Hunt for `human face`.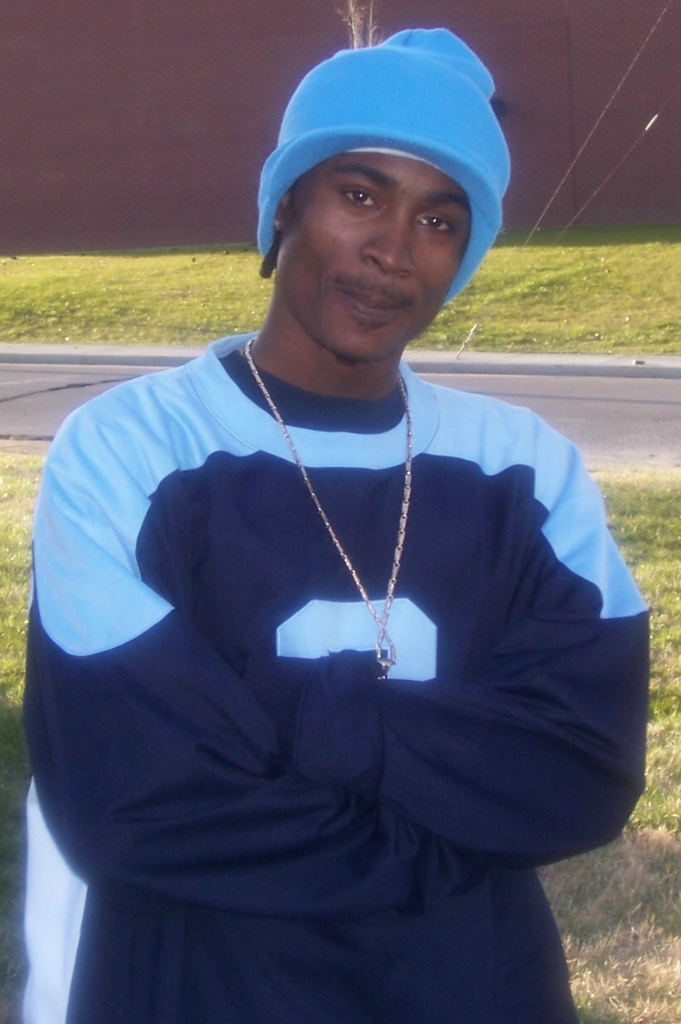
Hunted down at <region>291, 154, 472, 370</region>.
